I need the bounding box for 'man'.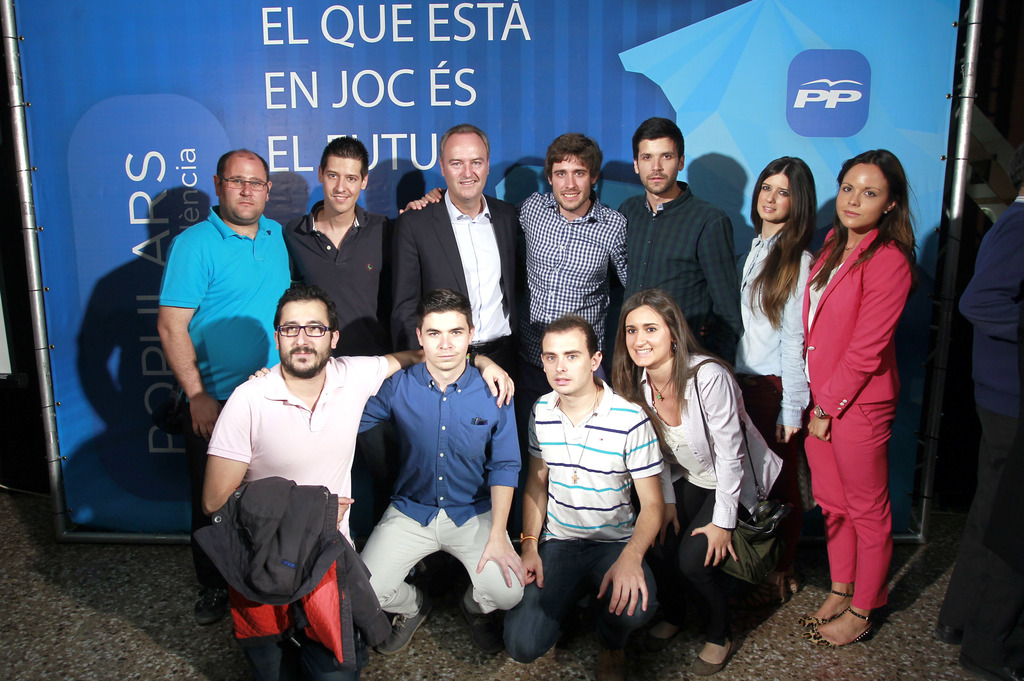
Here it is: bbox=(514, 316, 670, 680).
